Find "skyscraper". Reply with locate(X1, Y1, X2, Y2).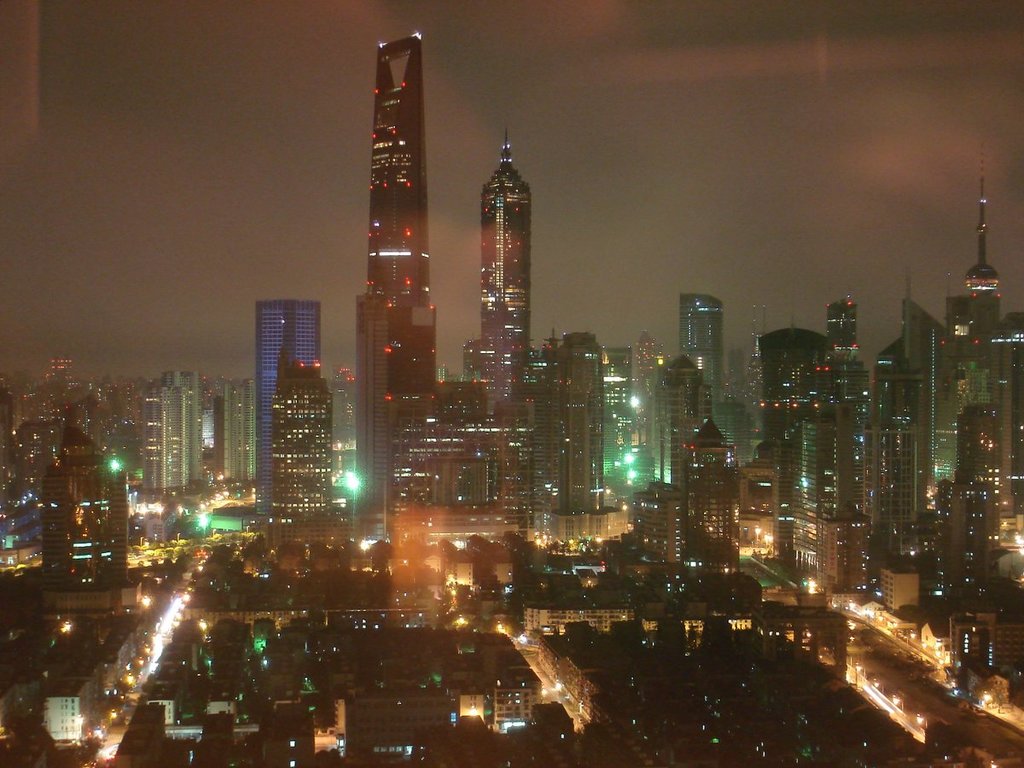
locate(333, 17, 454, 505).
